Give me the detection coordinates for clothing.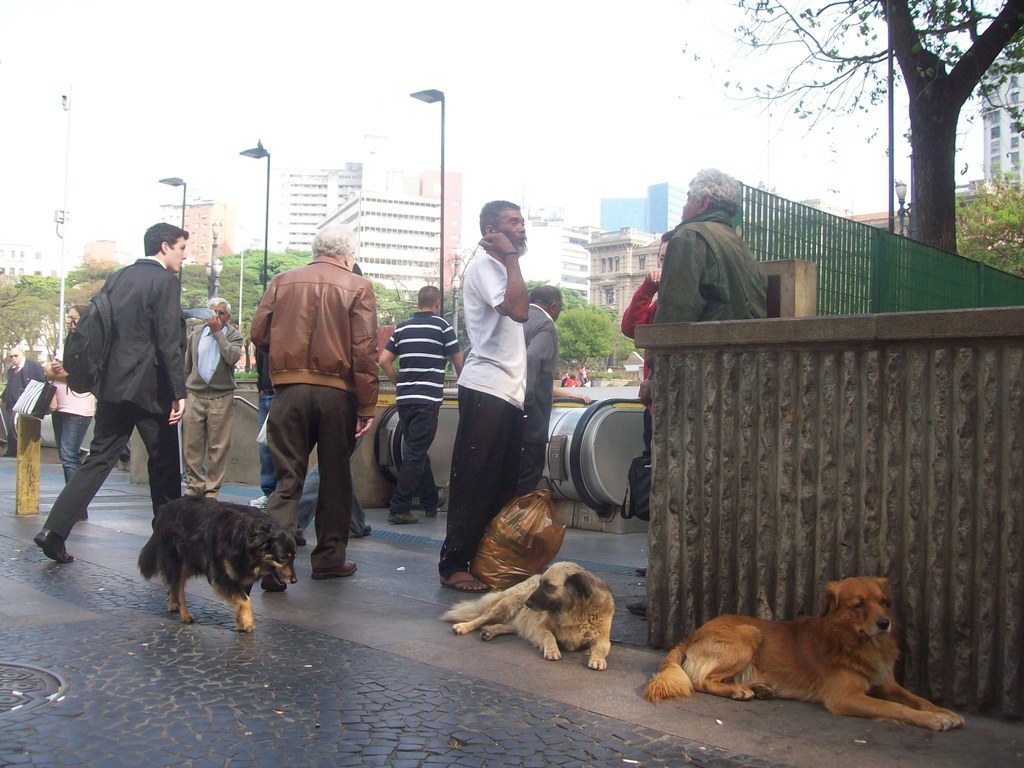
Rect(301, 421, 367, 536).
